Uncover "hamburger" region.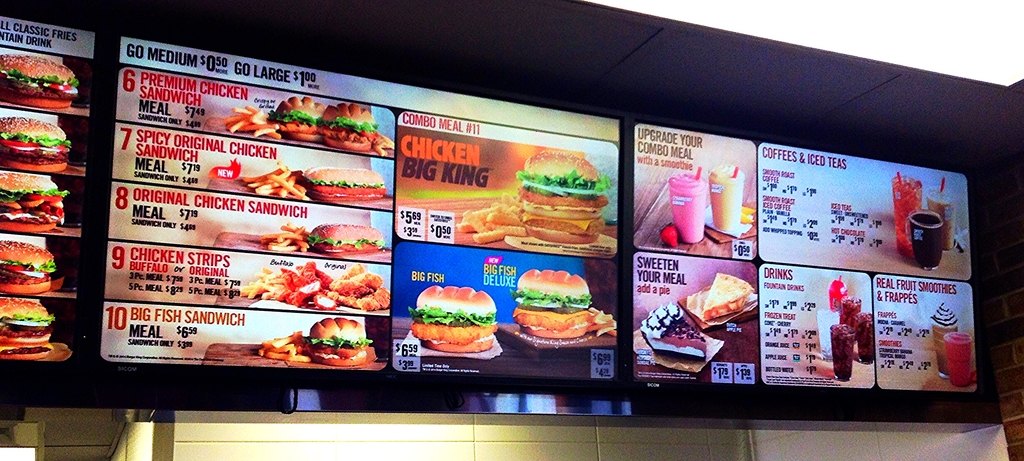
Uncovered: (510, 272, 593, 339).
